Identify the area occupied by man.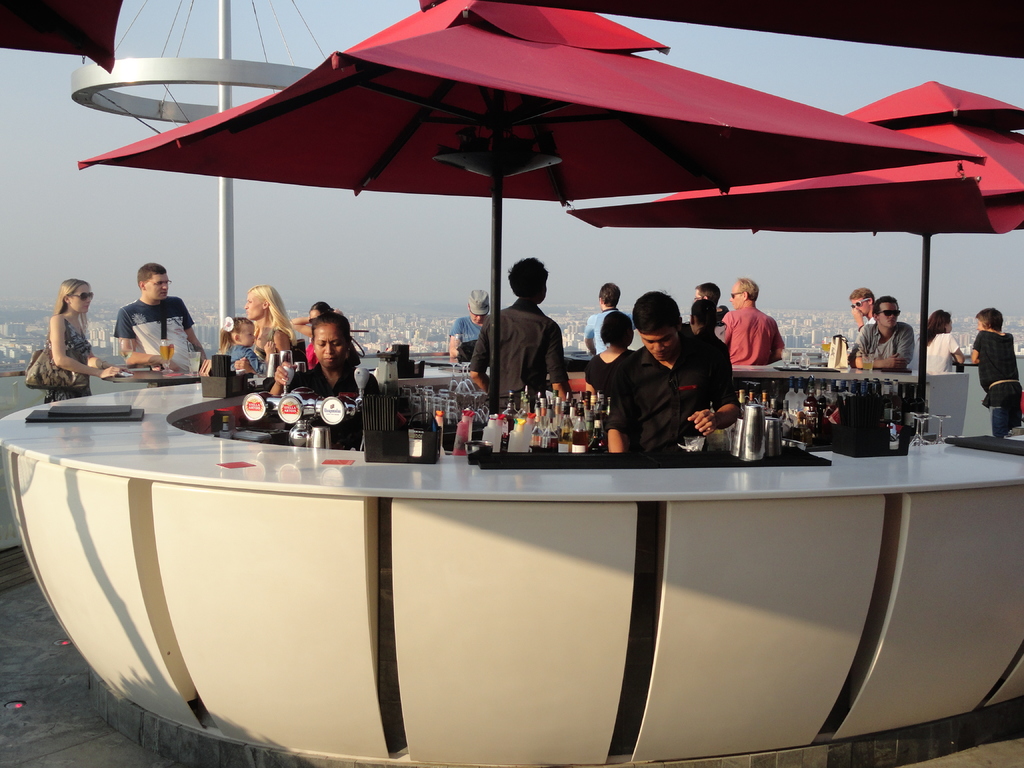
Area: [x1=685, y1=301, x2=733, y2=380].
